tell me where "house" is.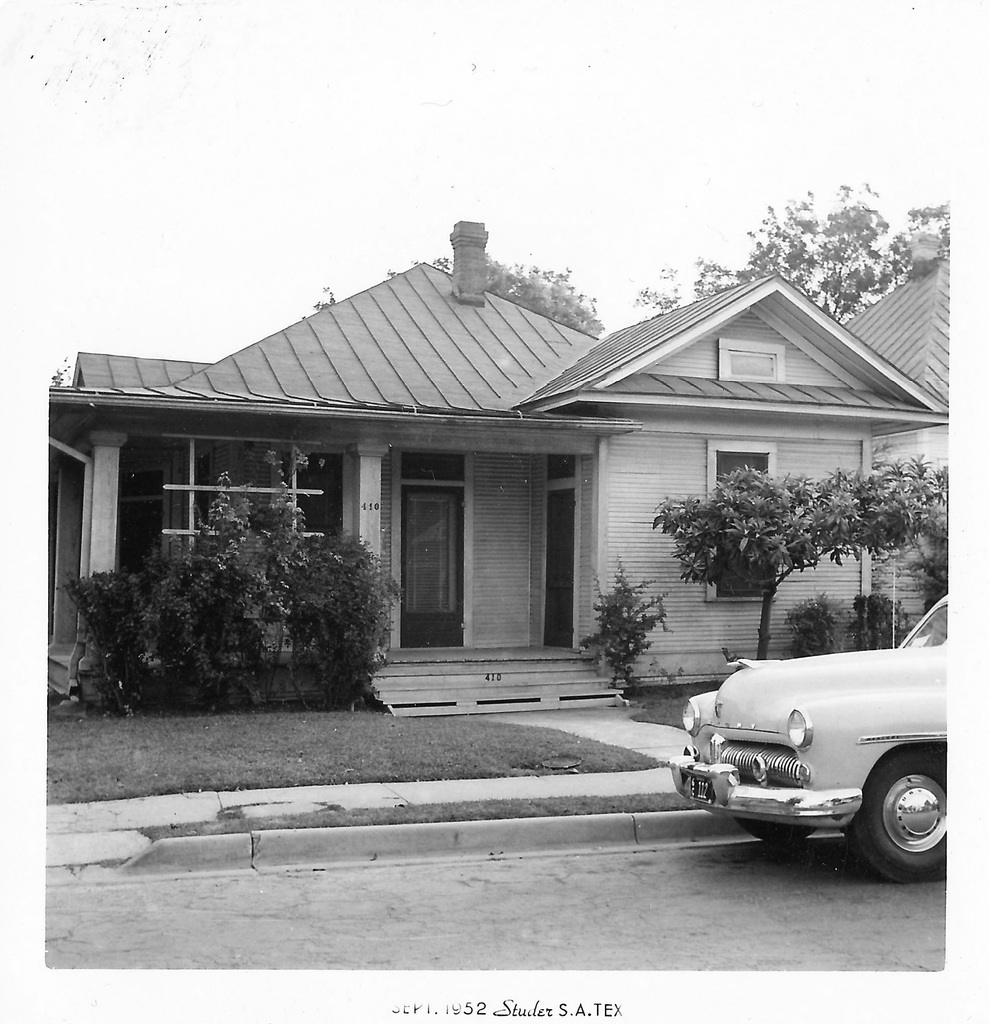
"house" is at box=[24, 253, 935, 682].
